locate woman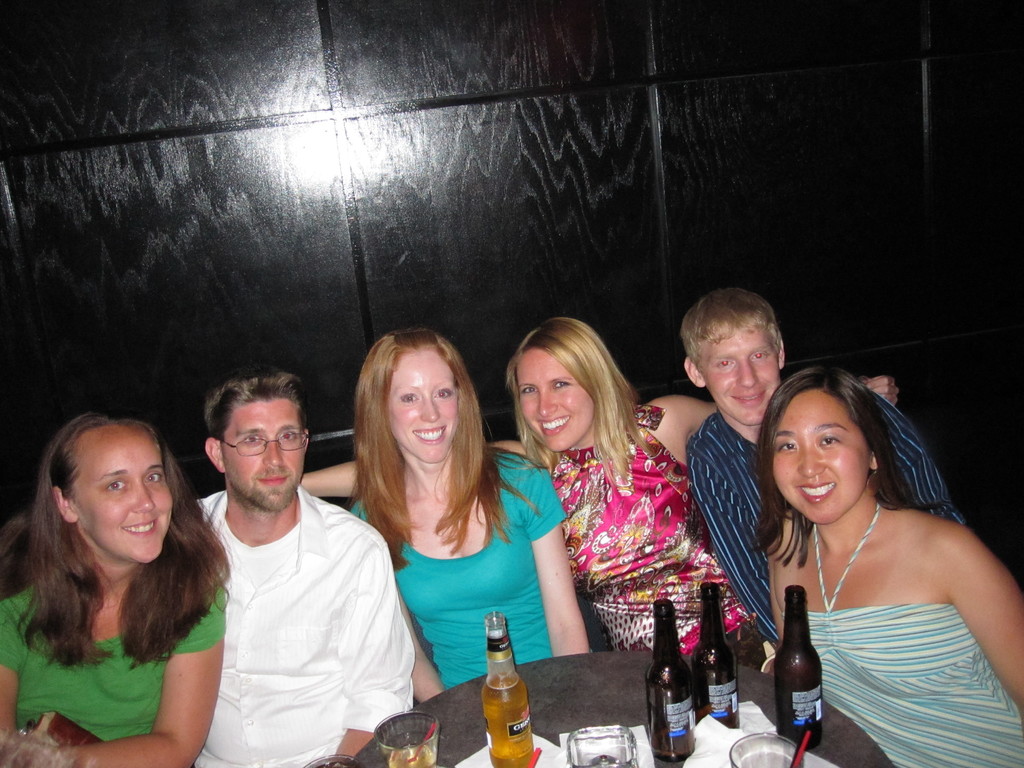
0,407,227,767
